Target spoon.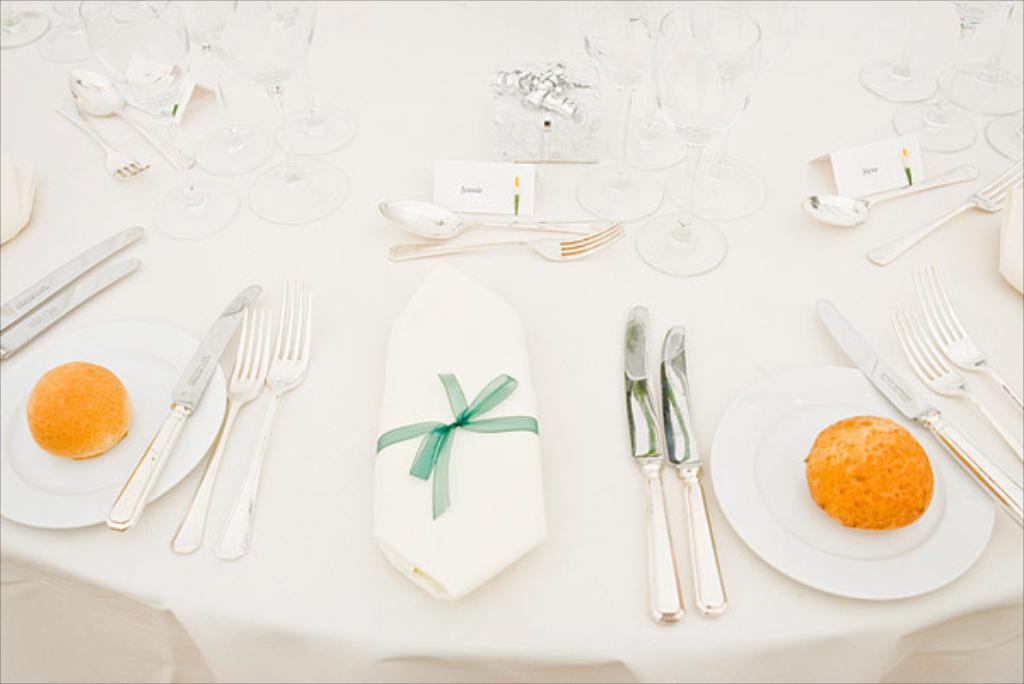
Target region: pyautogui.locateOnScreen(68, 67, 195, 174).
